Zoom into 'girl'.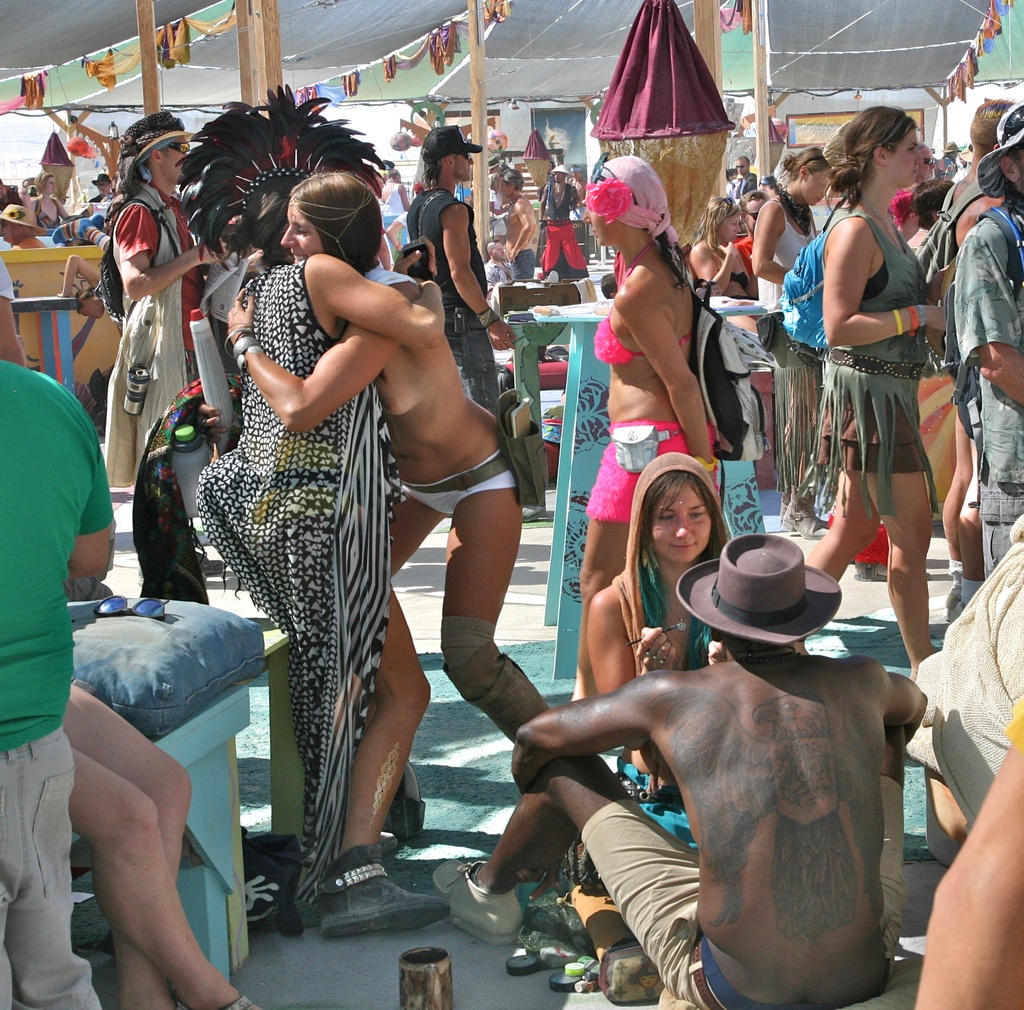
Zoom target: <region>194, 183, 452, 938</region>.
